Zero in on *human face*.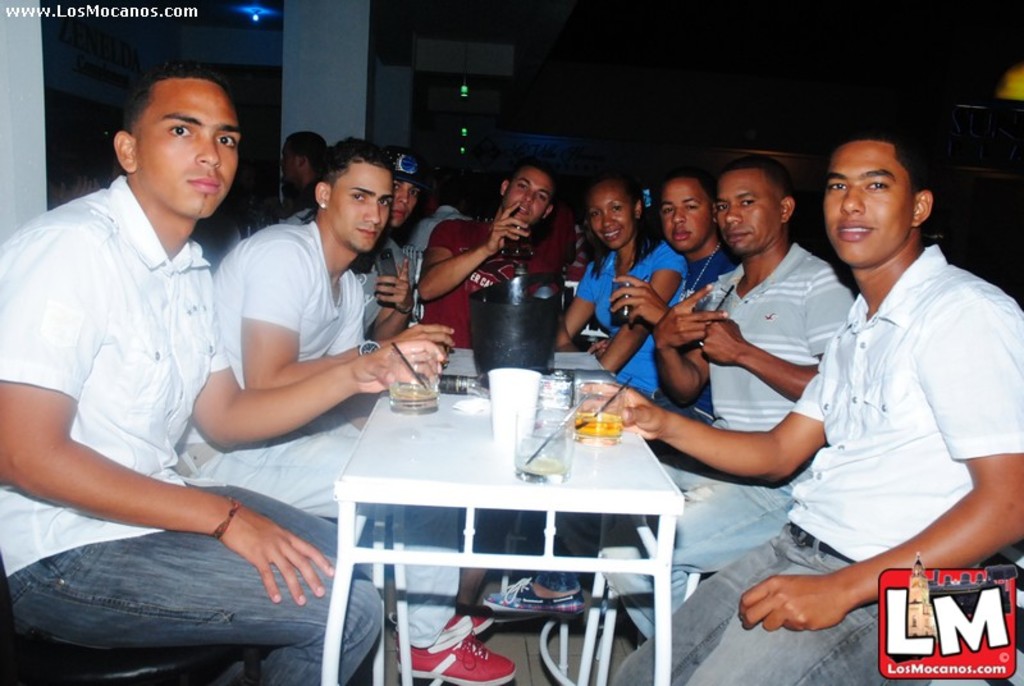
Zeroed in: bbox=[722, 166, 777, 252].
